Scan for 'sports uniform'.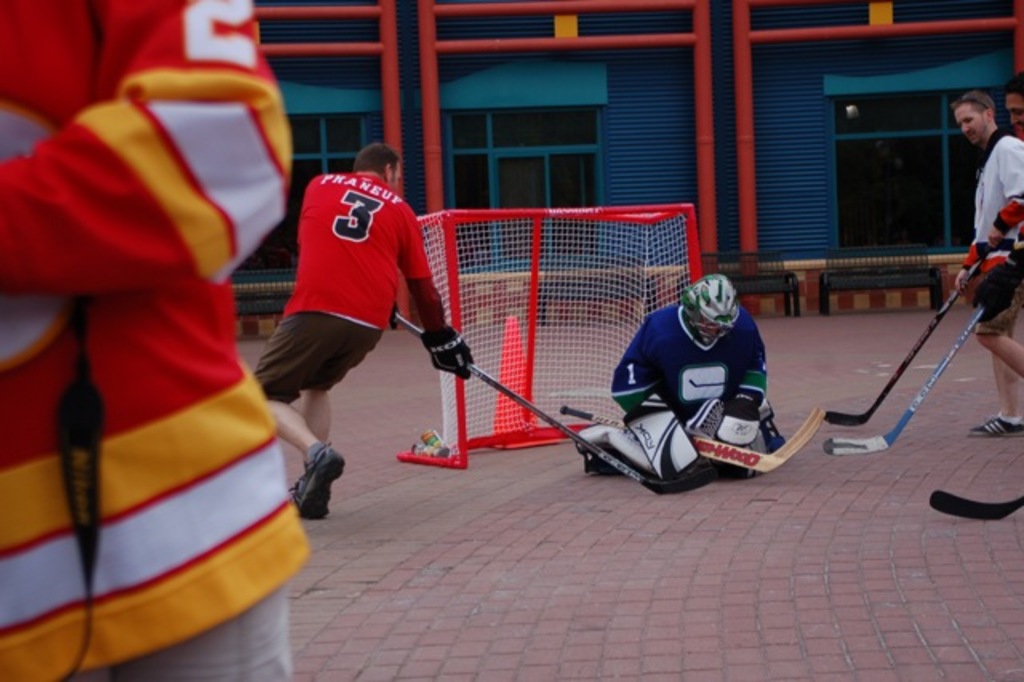
Scan result: box(573, 271, 797, 498).
